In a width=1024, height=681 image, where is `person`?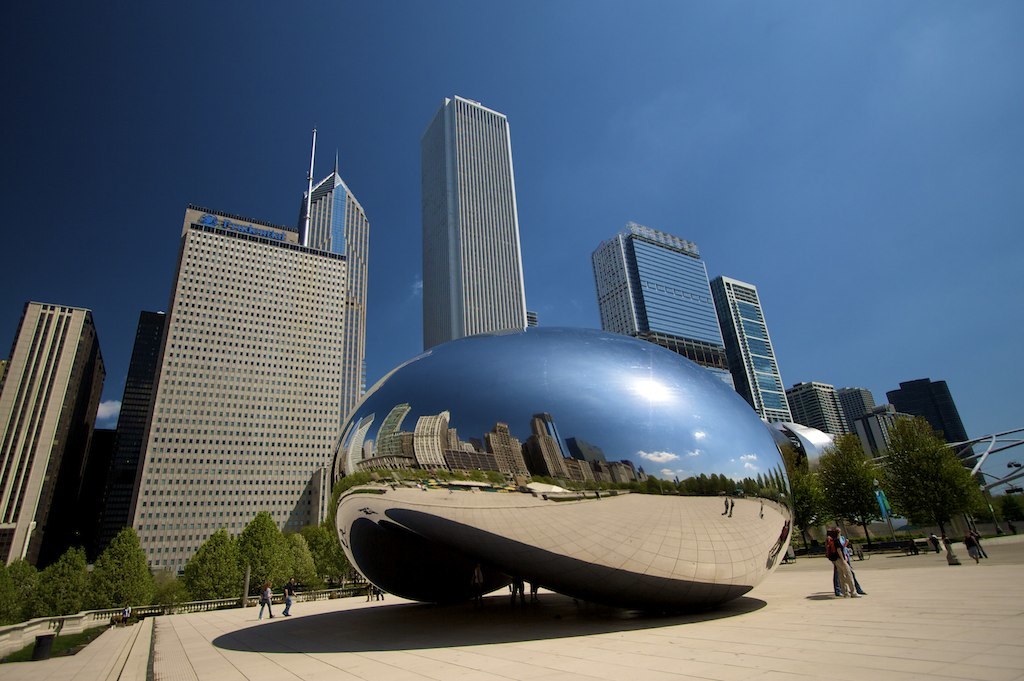
931 531 940 552.
